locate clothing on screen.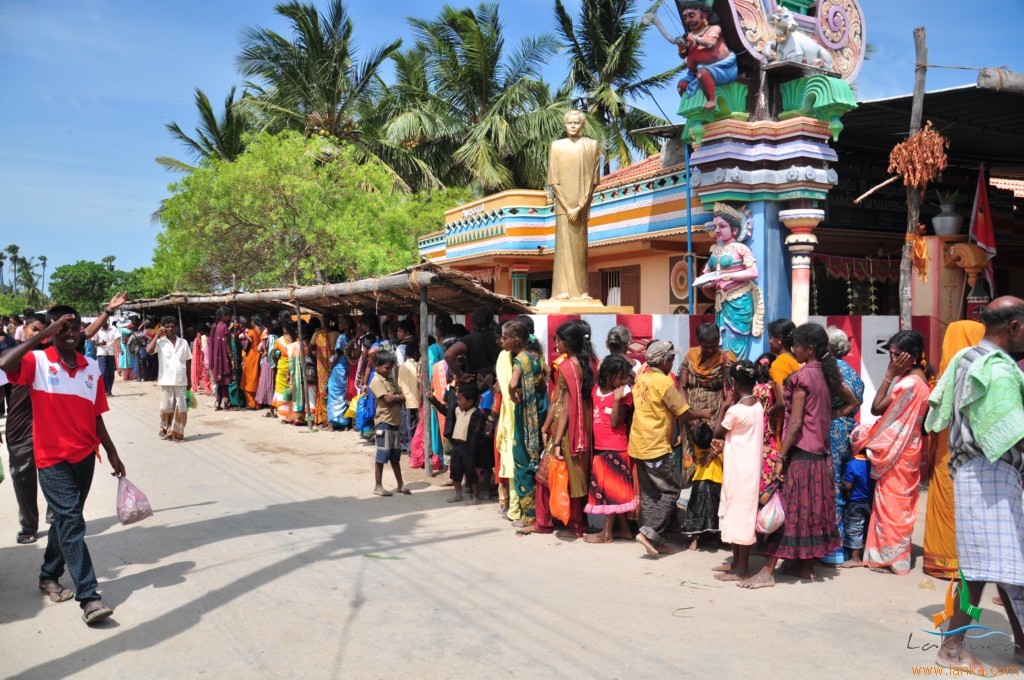
On screen at rect(625, 364, 692, 552).
